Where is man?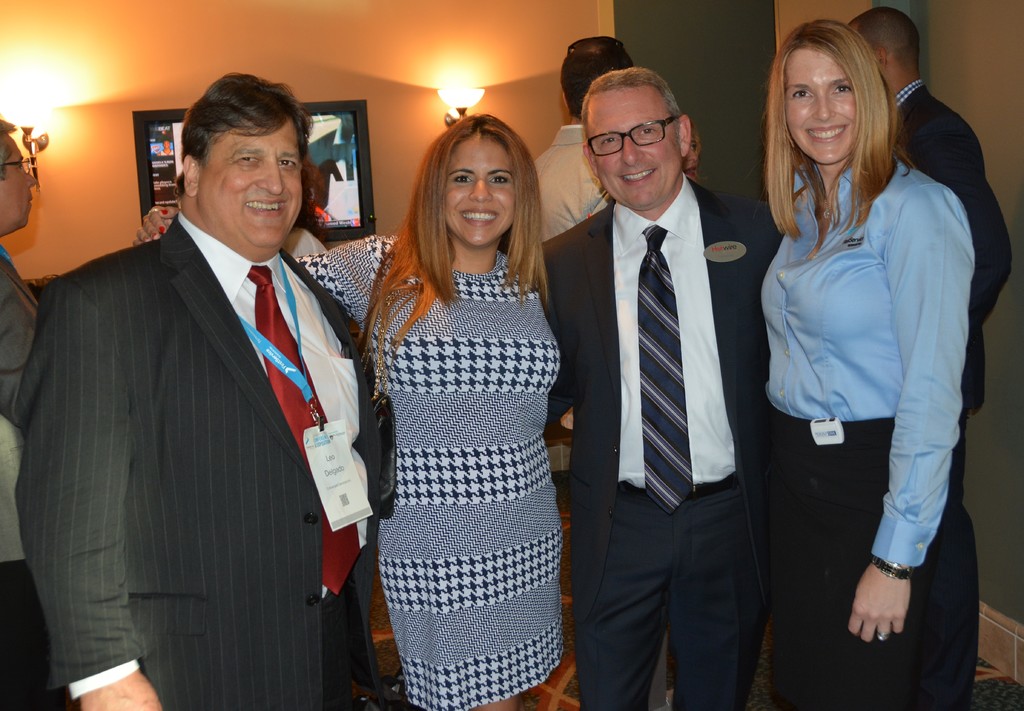
detection(844, 2, 1014, 502).
